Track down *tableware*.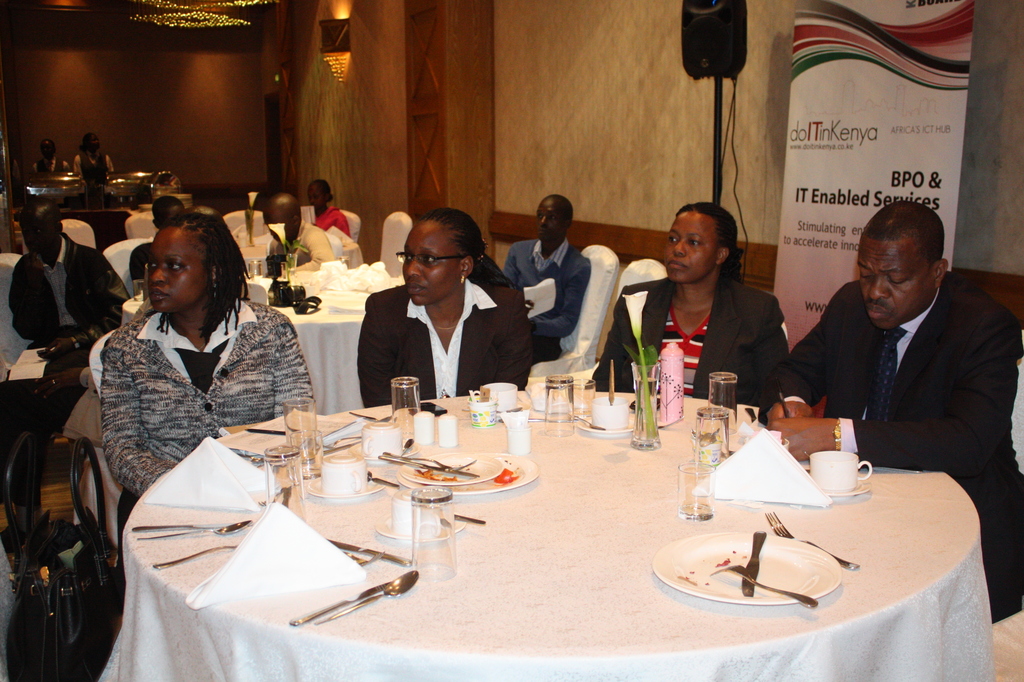
Tracked to <bbox>392, 377, 418, 441</bbox>.
